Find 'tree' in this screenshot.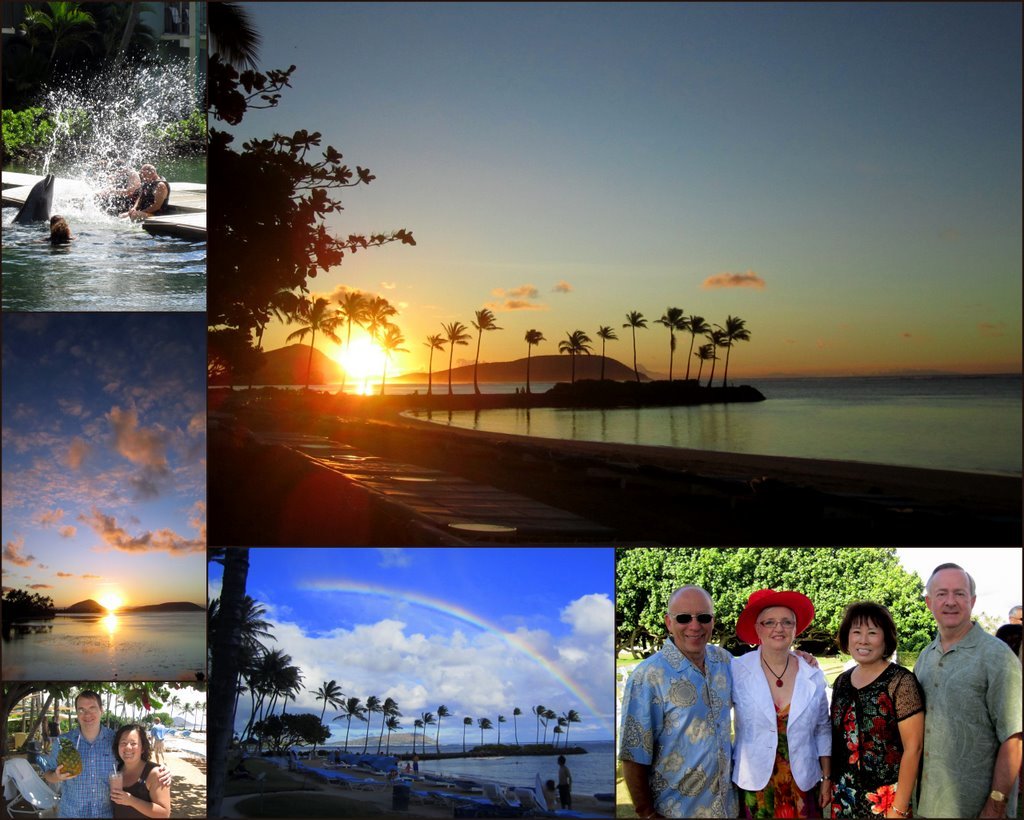
The bounding box for 'tree' is pyautogui.locateOnScreen(695, 343, 715, 375).
